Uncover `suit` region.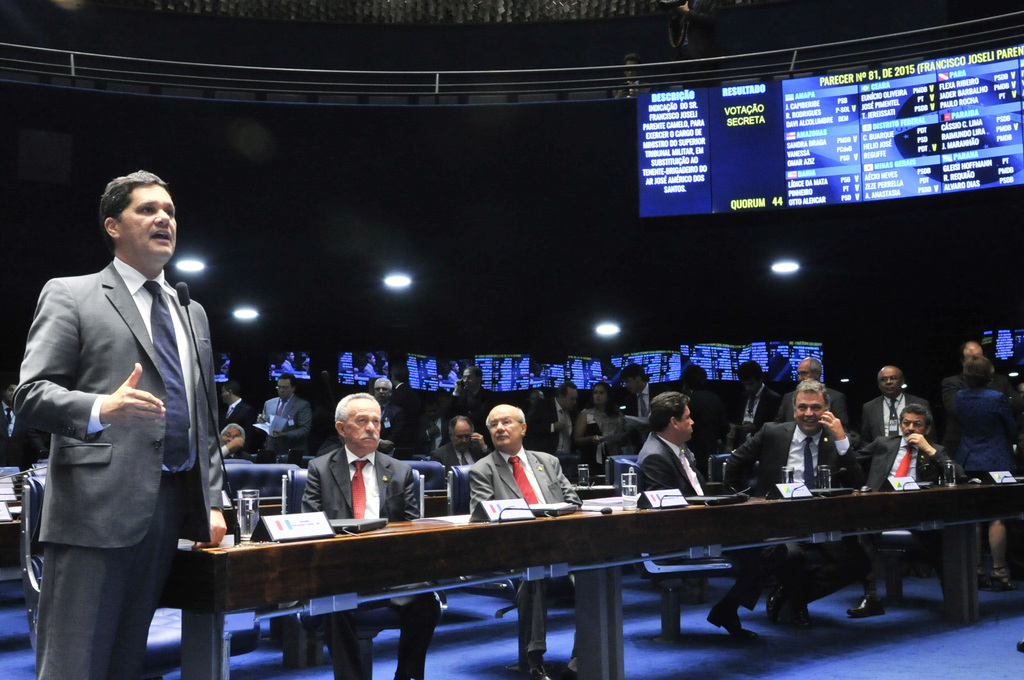
Uncovered: 390, 387, 425, 430.
